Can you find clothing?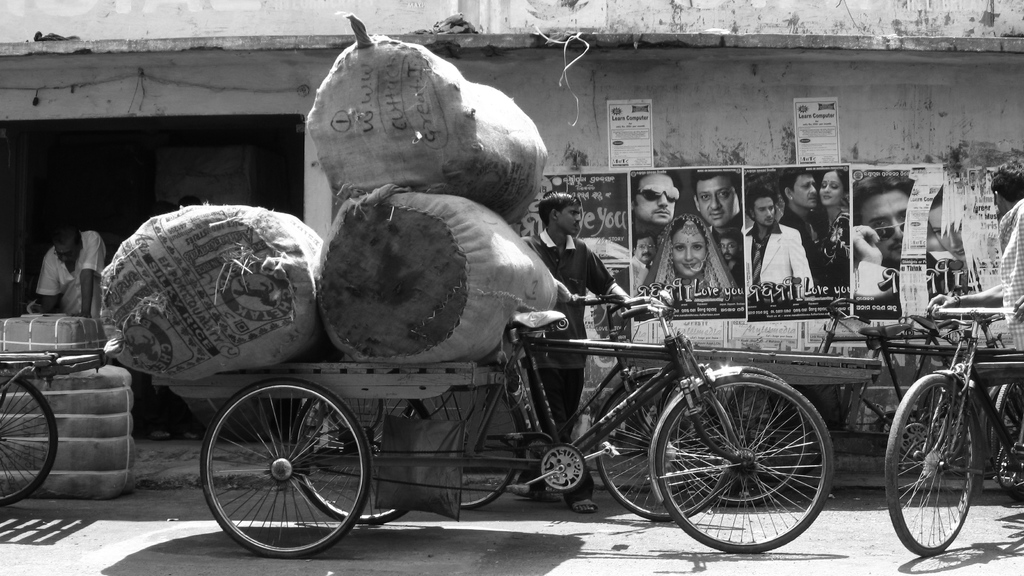
Yes, bounding box: x1=786 y1=204 x2=819 y2=244.
